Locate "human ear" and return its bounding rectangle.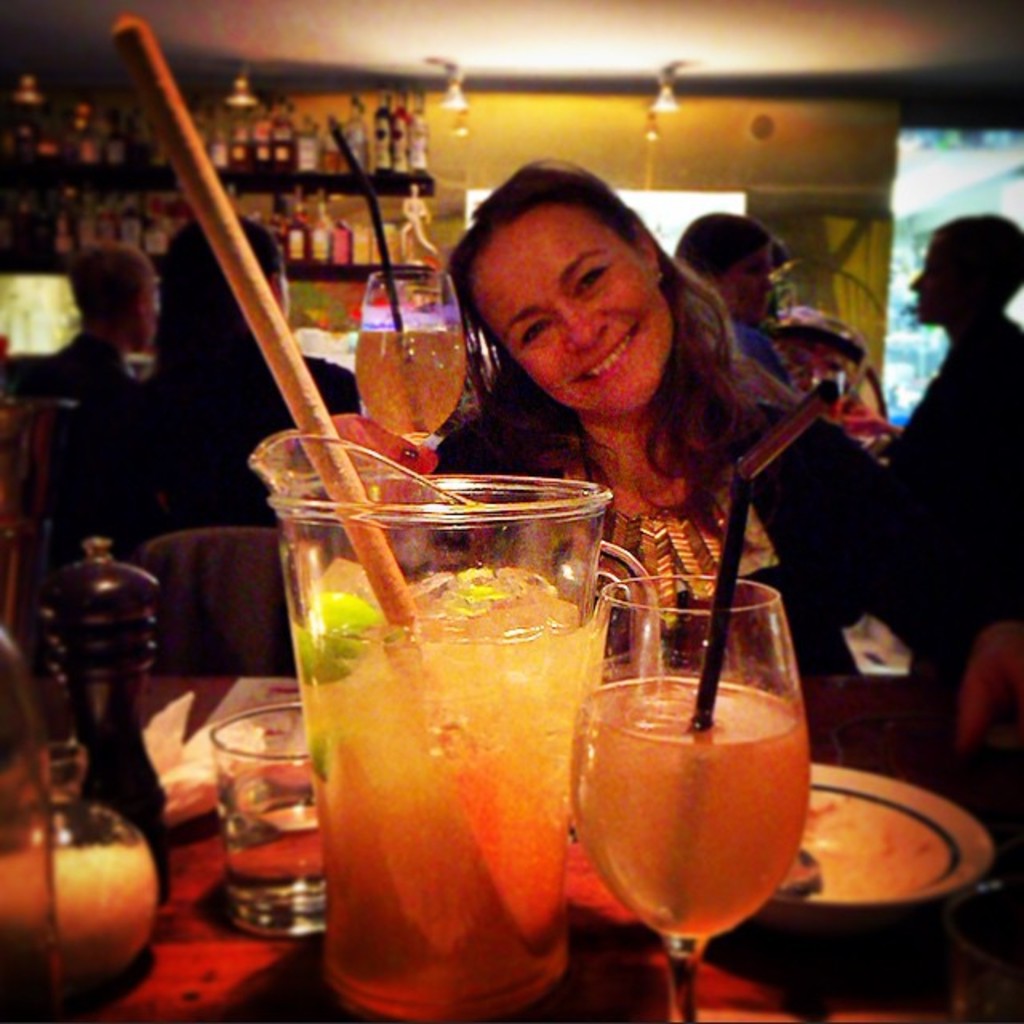
624 213 666 272.
